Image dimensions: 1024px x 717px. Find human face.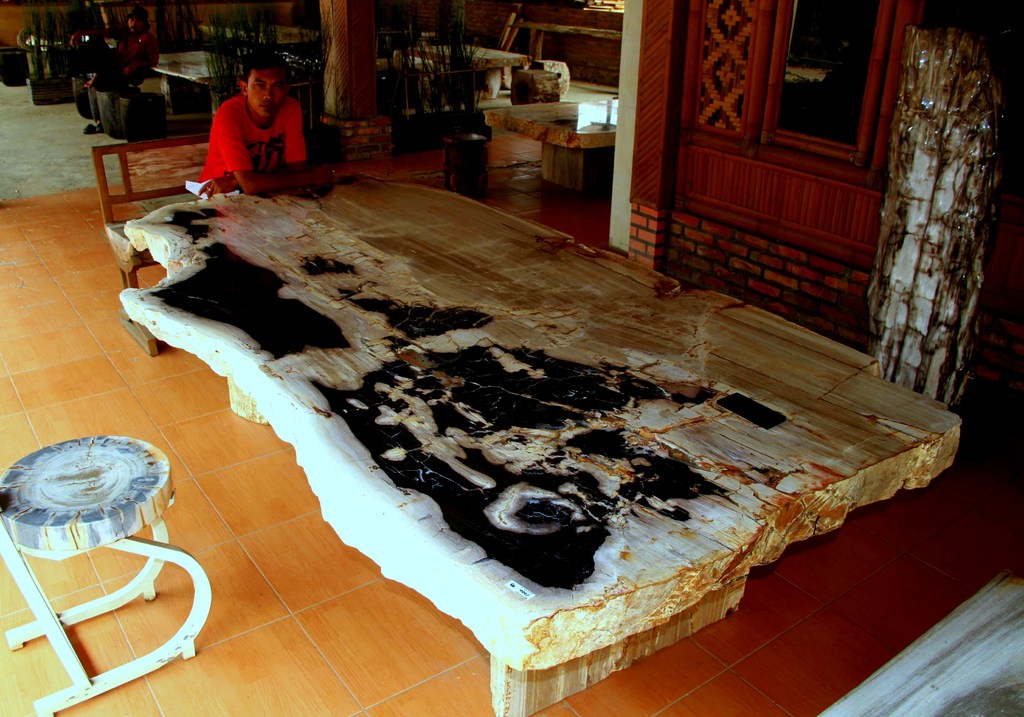
246 68 286 123.
